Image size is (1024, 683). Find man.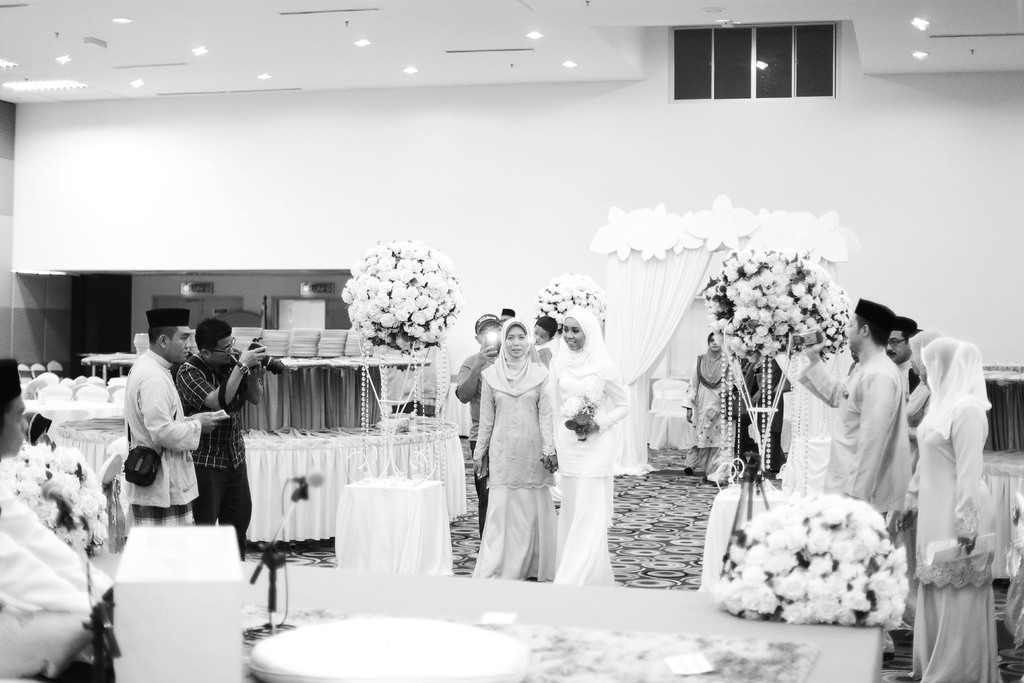
locate(883, 317, 932, 467).
